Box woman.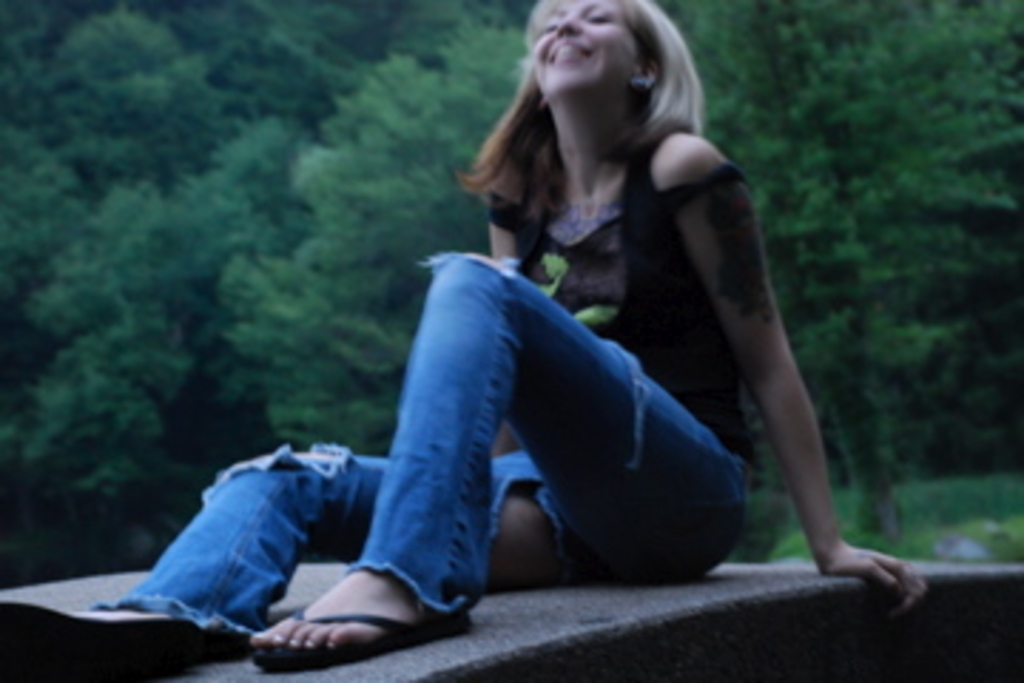
0:0:924:663.
